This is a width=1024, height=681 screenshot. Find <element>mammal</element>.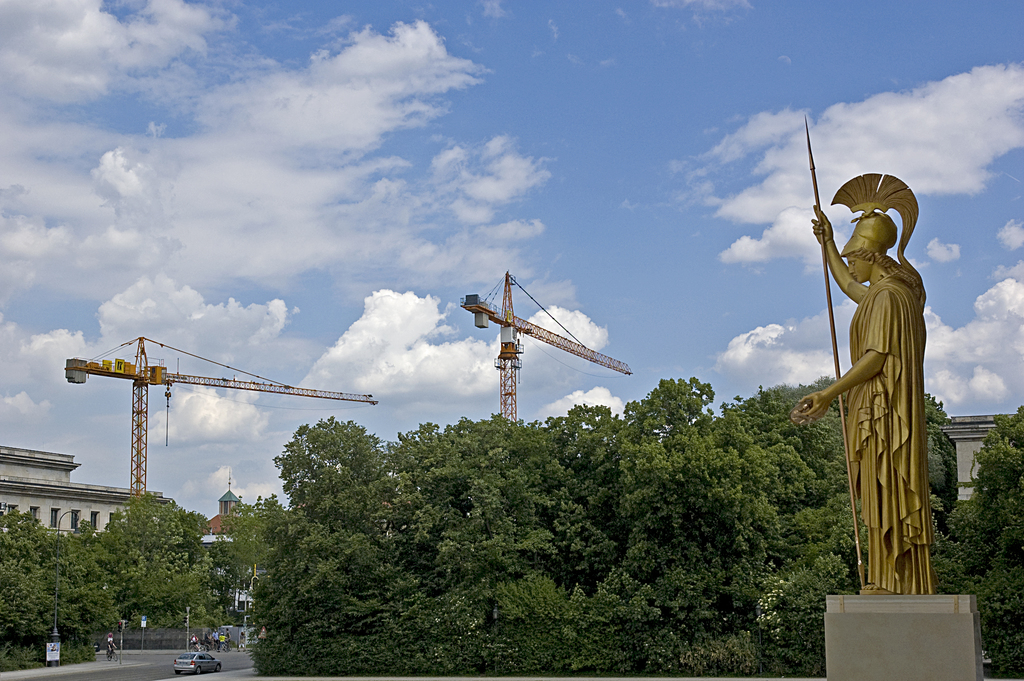
Bounding box: rect(191, 634, 198, 650).
